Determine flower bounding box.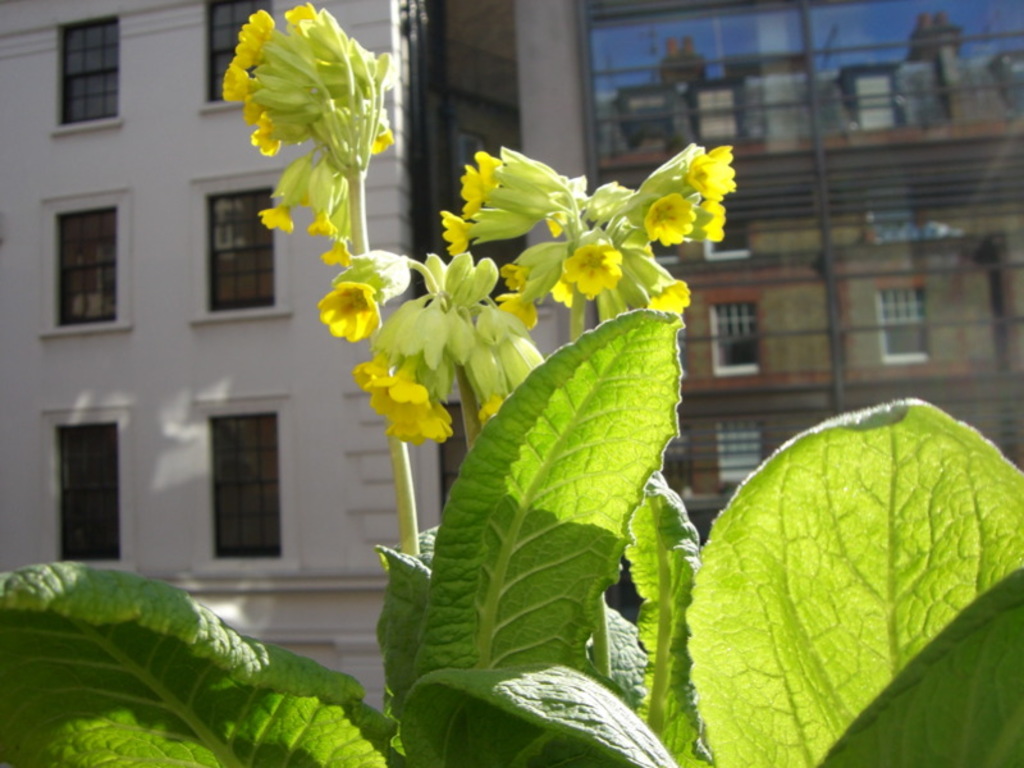
Determined: left=320, top=279, right=383, bottom=339.
